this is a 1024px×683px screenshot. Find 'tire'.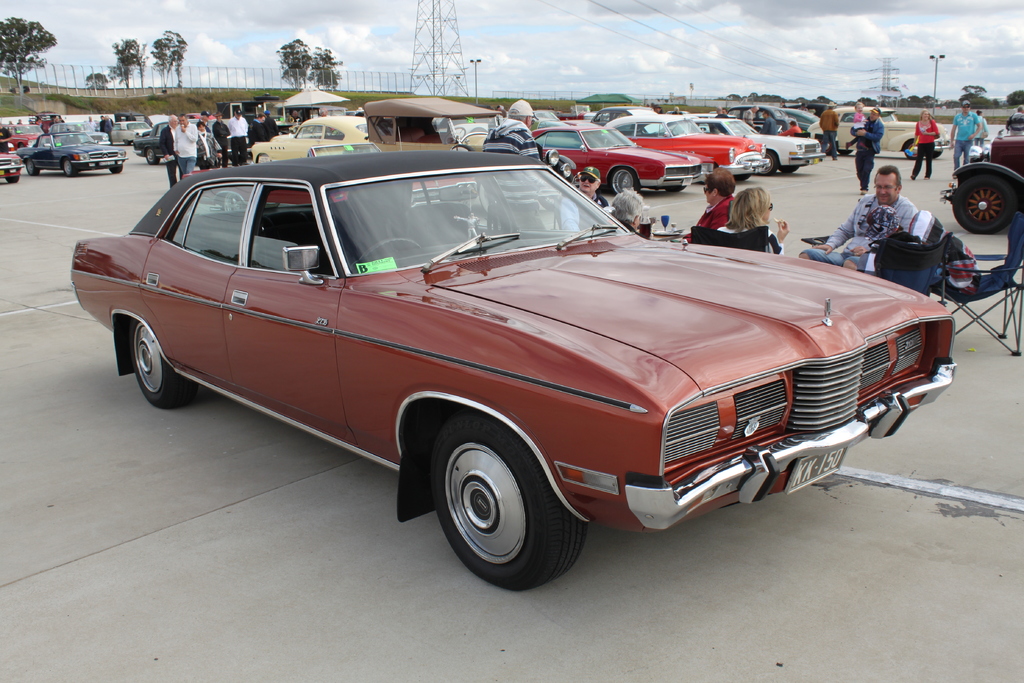
Bounding box: locate(426, 410, 595, 588).
